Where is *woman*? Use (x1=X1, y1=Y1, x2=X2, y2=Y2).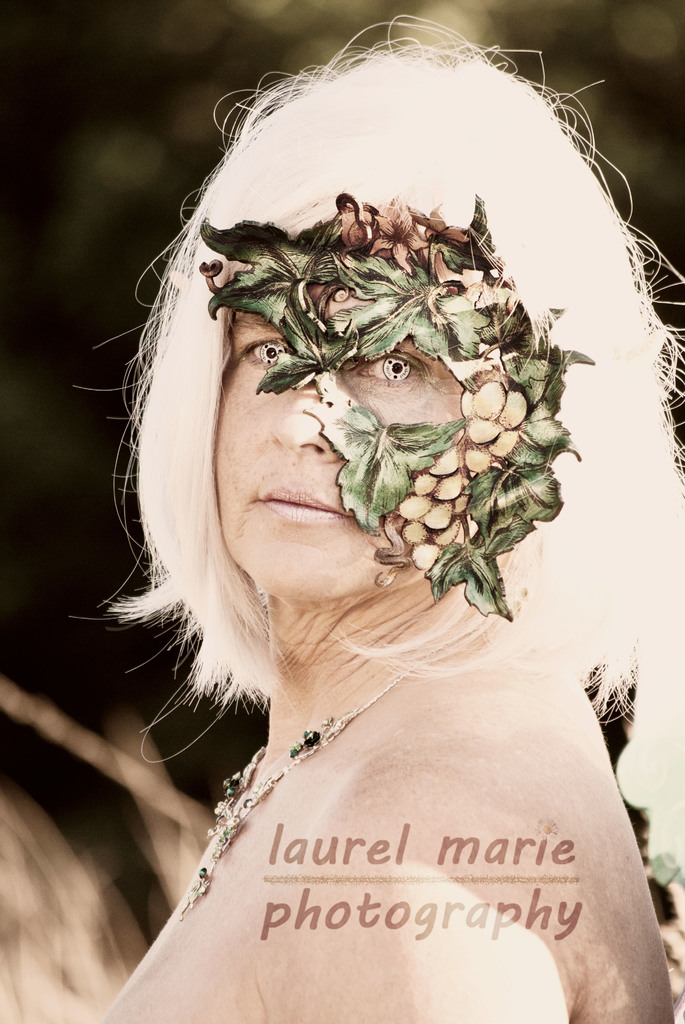
(x1=76, y1=8, x2=631, y2=985).
